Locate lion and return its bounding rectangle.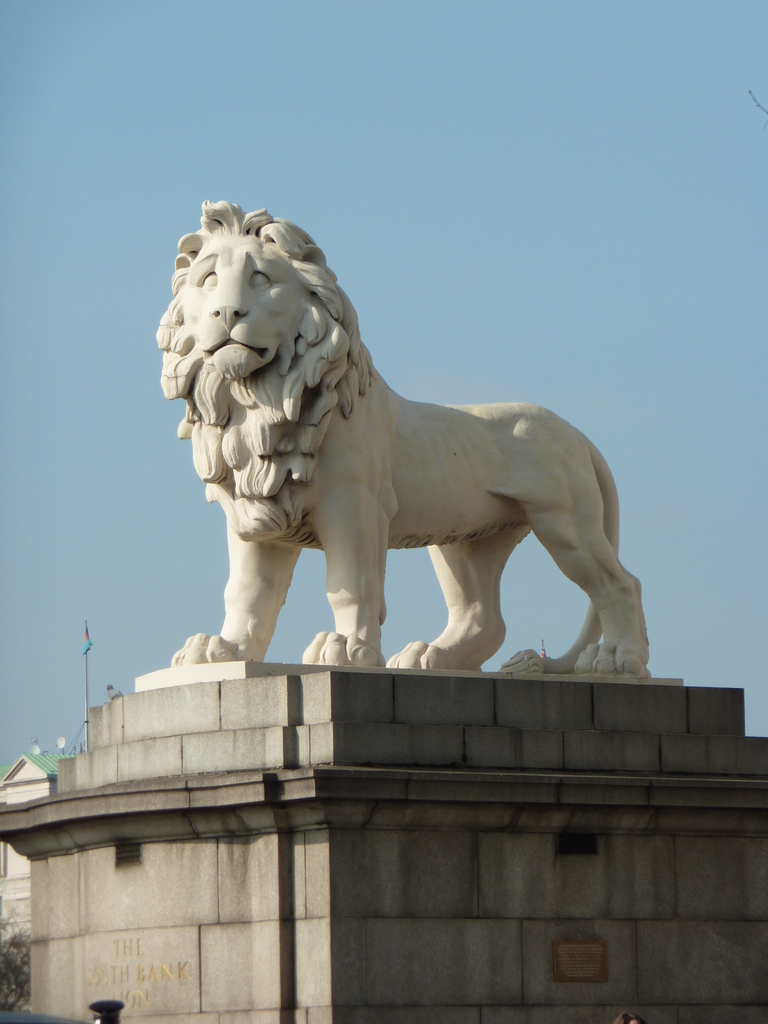
locate(152, 200, 654, 671).
